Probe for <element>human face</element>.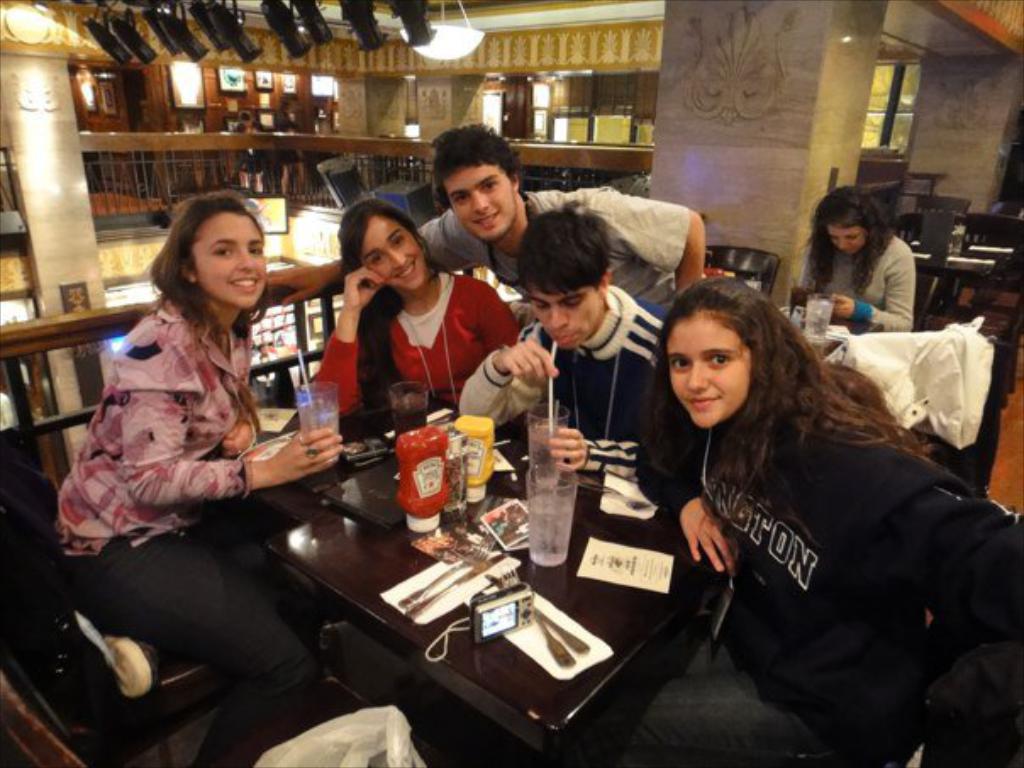
Probe result: box(444, 166, 514, 242).
